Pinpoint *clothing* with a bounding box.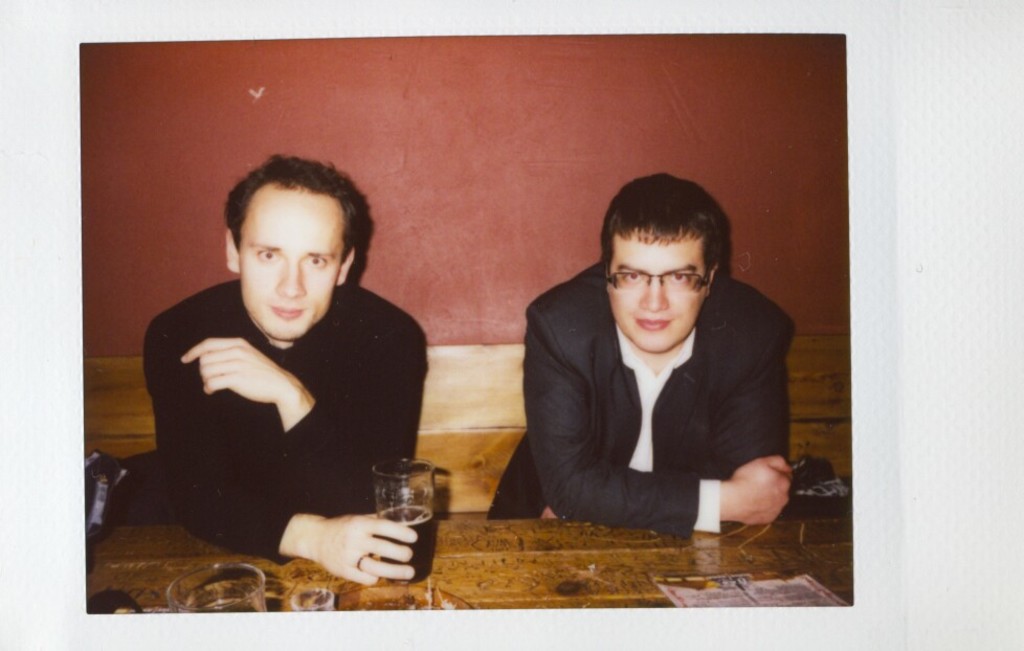
x1=124, y1=235, x2=440, y2=591.
